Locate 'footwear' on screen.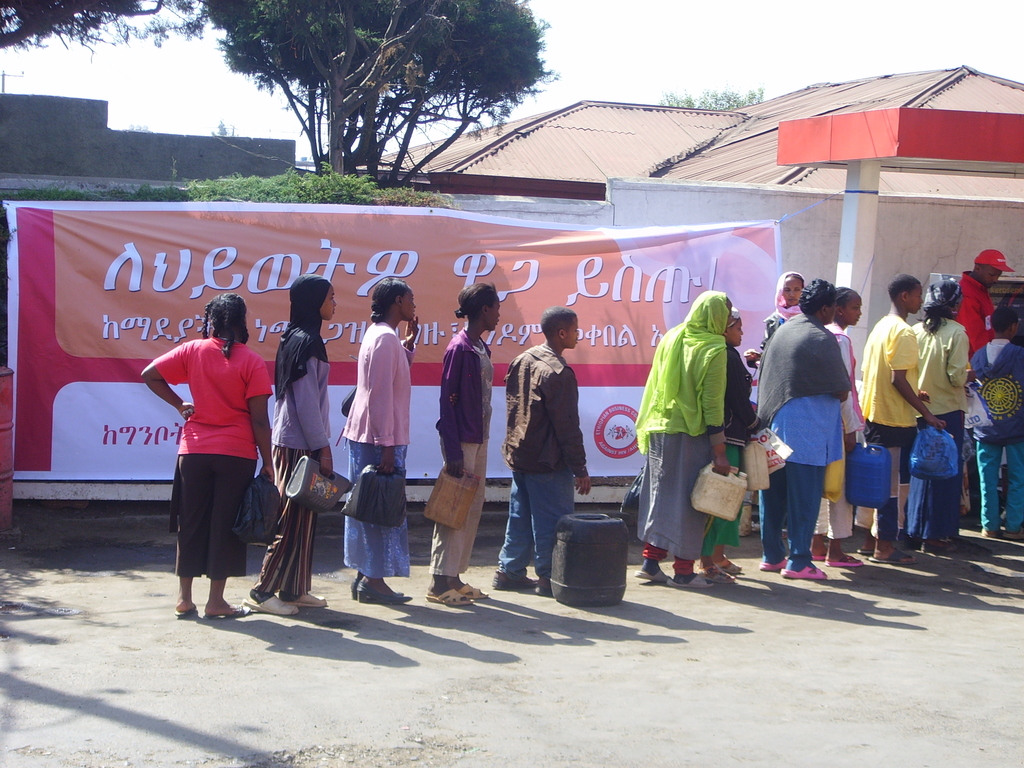
On screen at 639 566 670 582.
